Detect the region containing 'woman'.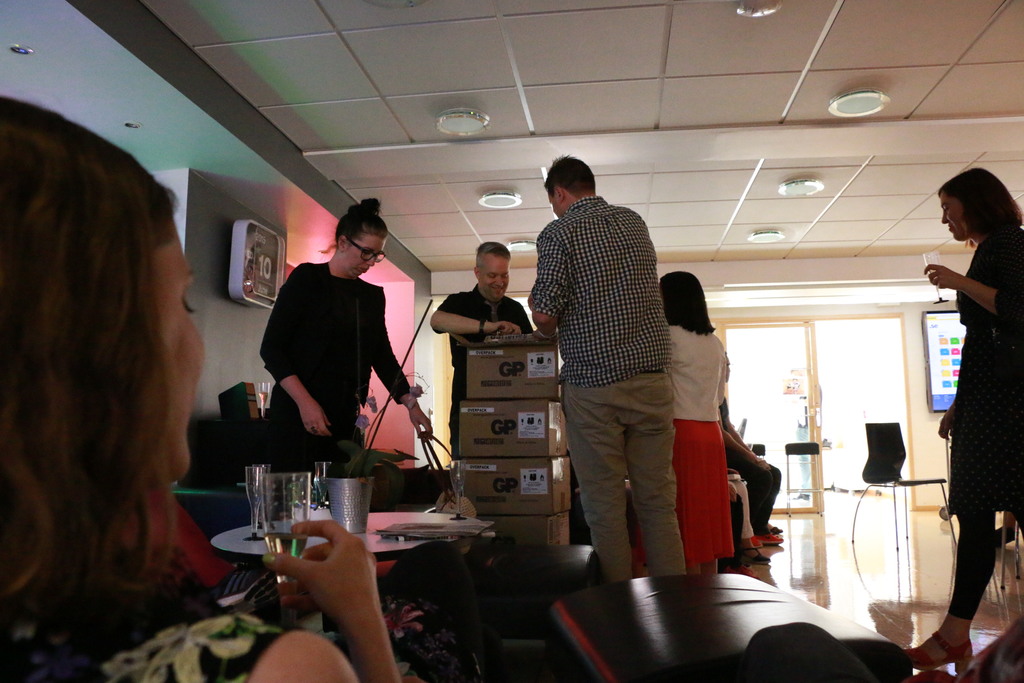
929,153,1021,600.
